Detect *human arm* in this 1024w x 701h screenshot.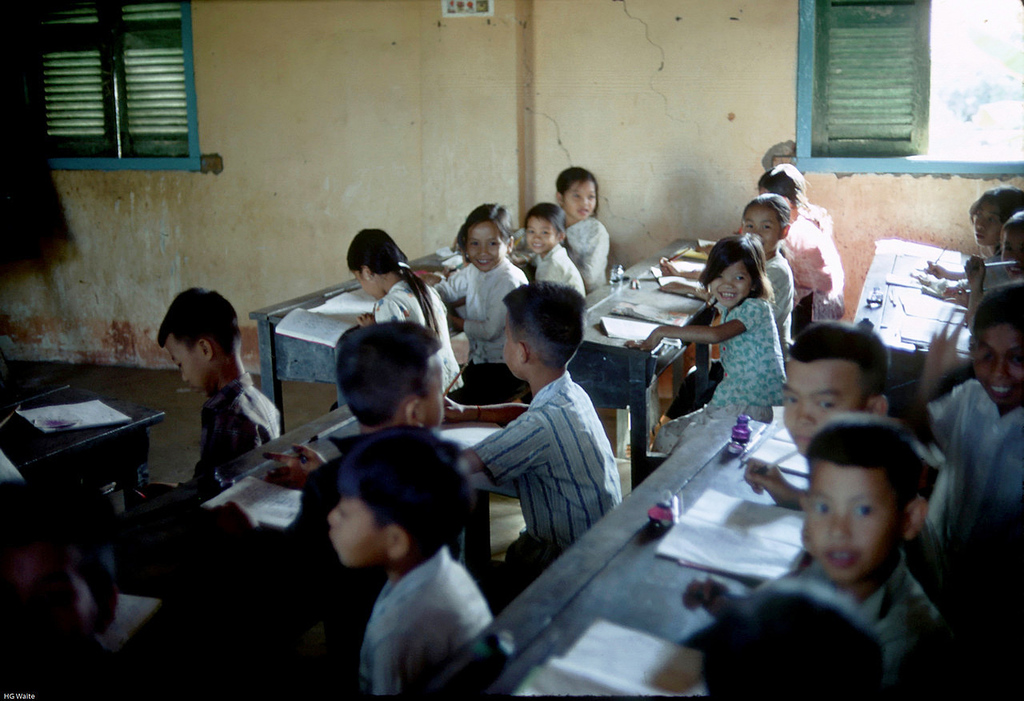
Detection: [x1=202, y1=399, x2=255, y2=471].
